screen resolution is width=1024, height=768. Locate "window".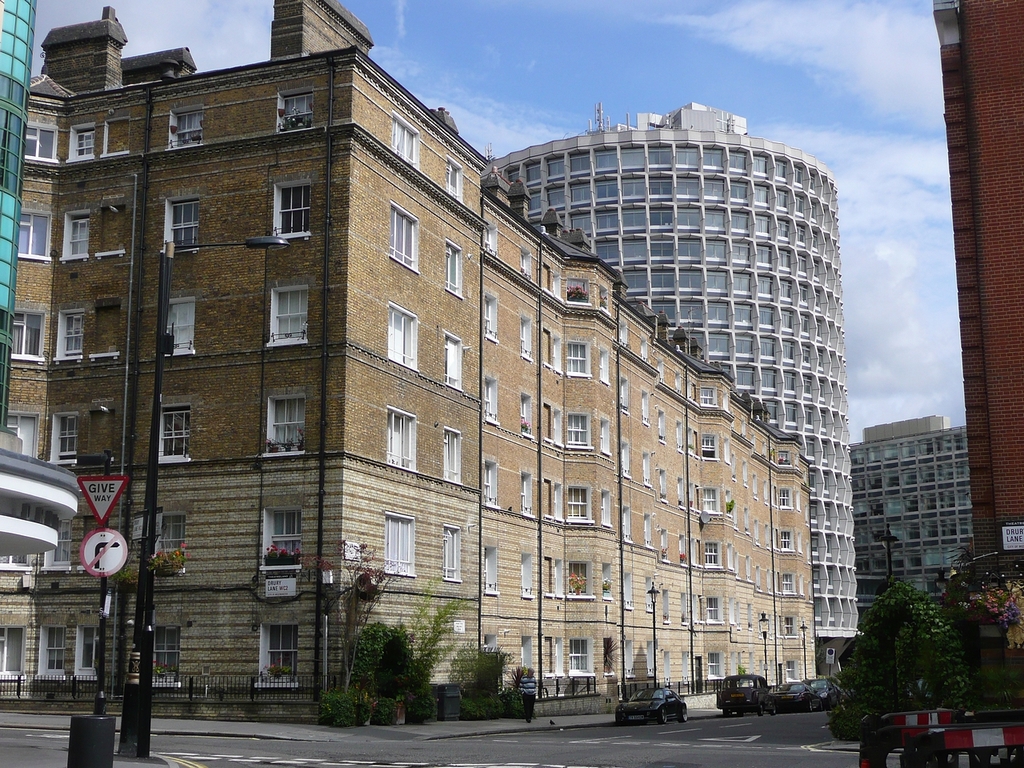
detection(442, 240, 465, 296).
